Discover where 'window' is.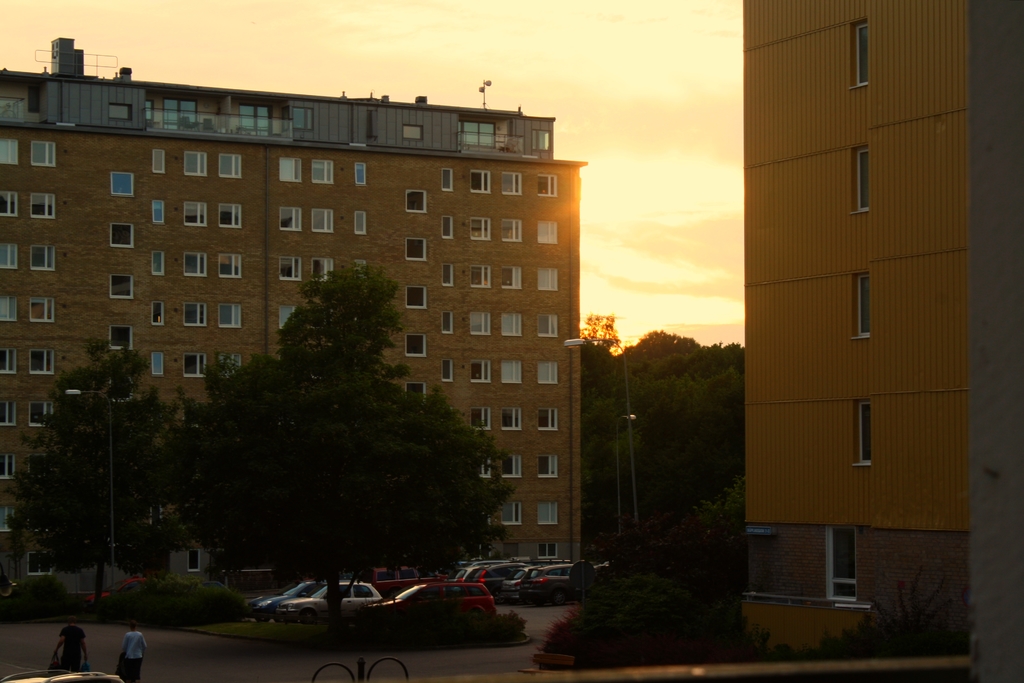
Discovered at pyautogui.locateOnScreen(470, 360, 492, 383).
